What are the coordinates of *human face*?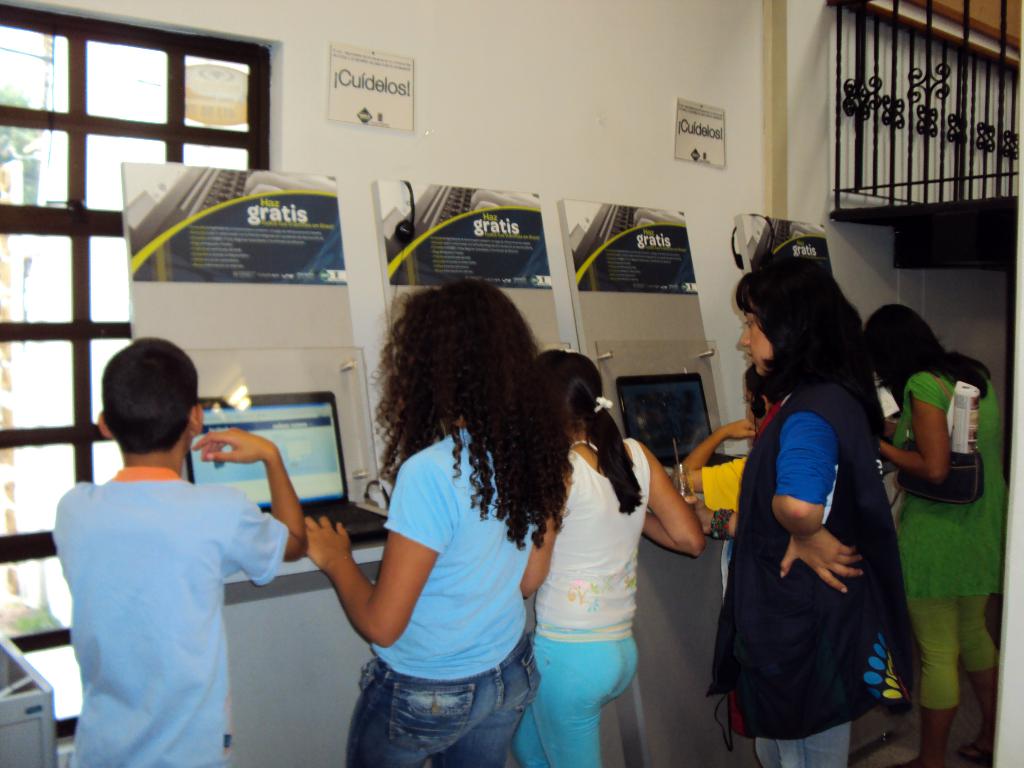
bbox=(737, 299, 771, 376).
